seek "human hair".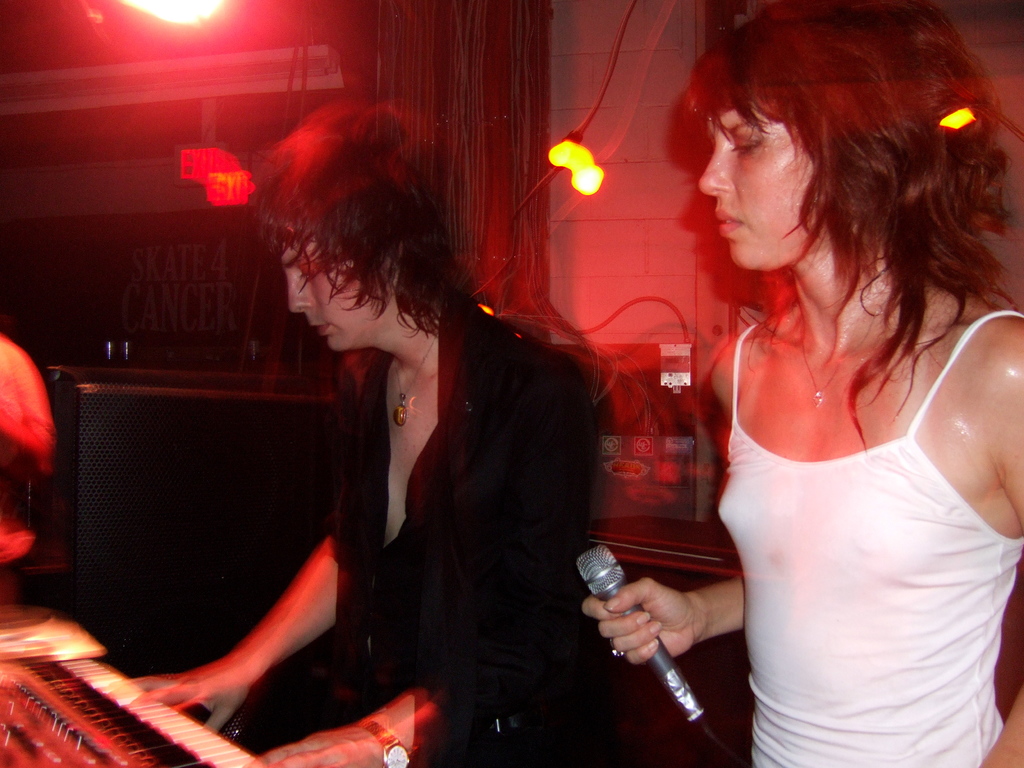
{"x1": 685, "y1": 0, "x2": 1023, "y2": 455}.
